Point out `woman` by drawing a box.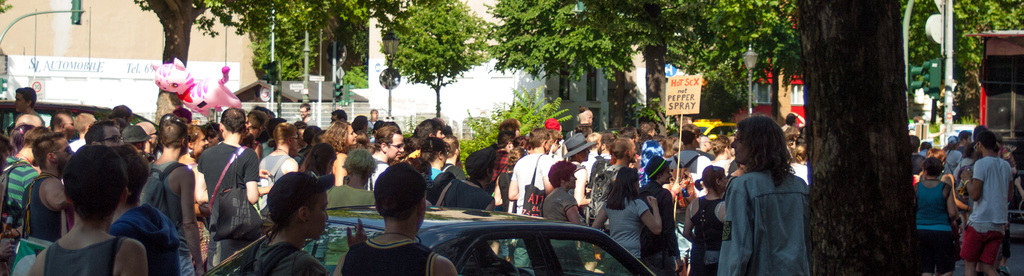
crop(493, 145, 527, 211).
